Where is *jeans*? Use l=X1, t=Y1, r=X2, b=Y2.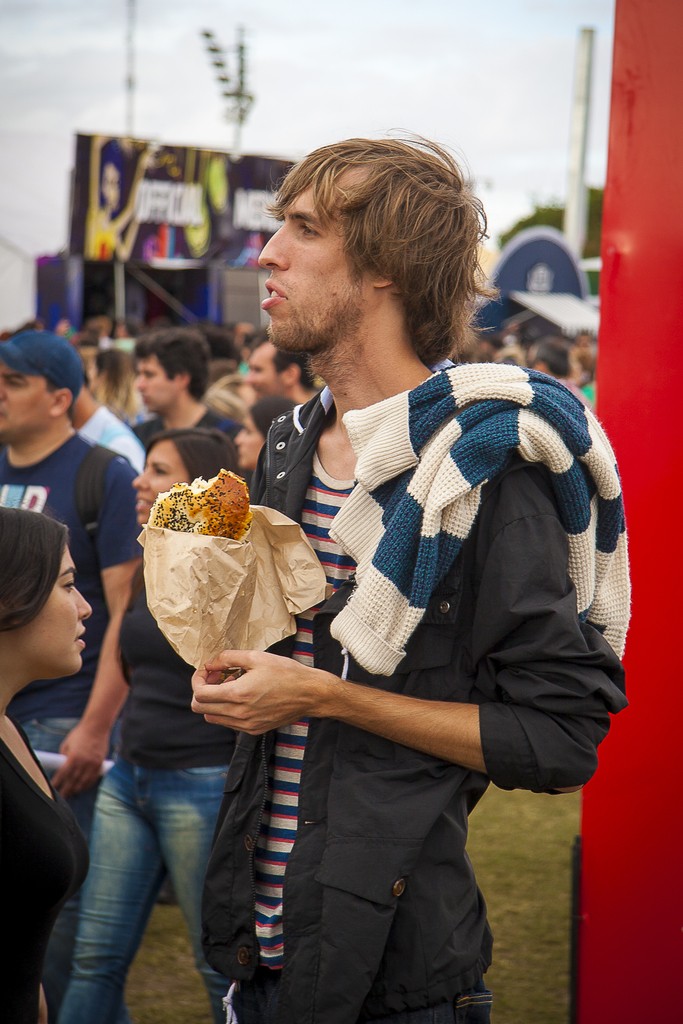
l=19, t=719, r=114, b=826.
